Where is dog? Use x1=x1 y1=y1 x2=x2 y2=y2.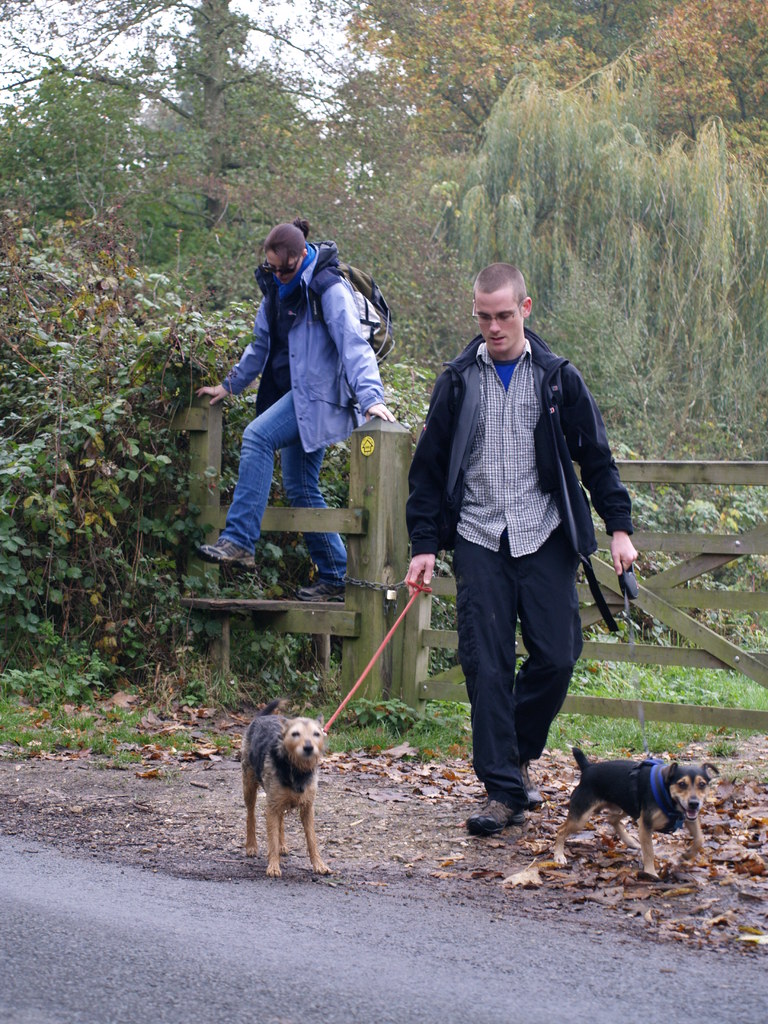
x1=554 y1=743 x2=718 y2=877.
